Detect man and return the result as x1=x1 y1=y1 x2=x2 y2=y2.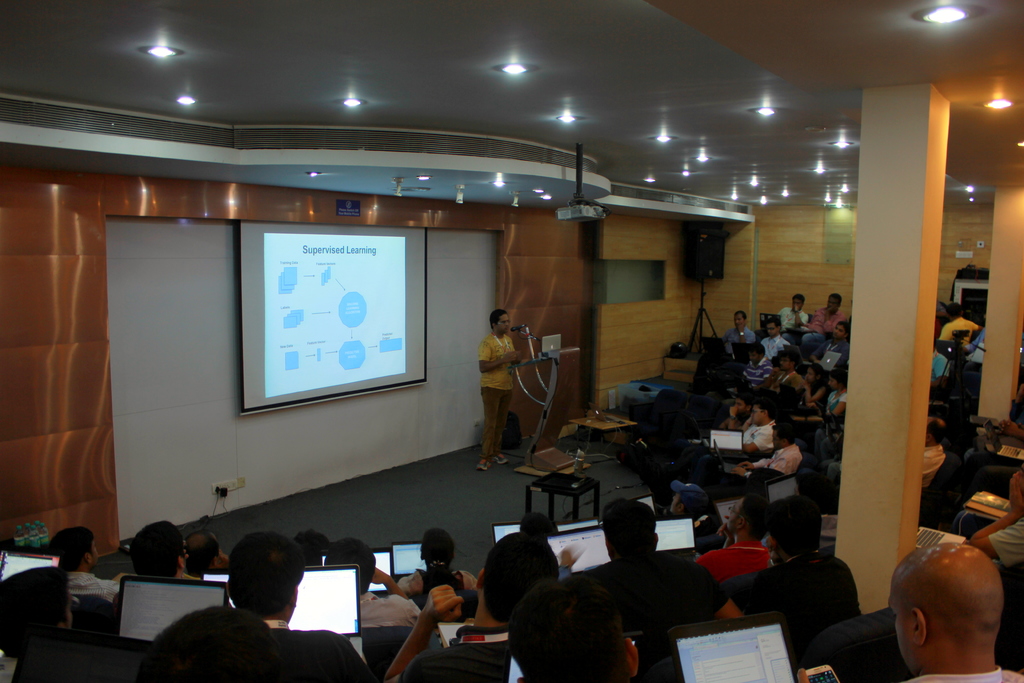
x1=808 y1=293 x2=847 y2=337.
